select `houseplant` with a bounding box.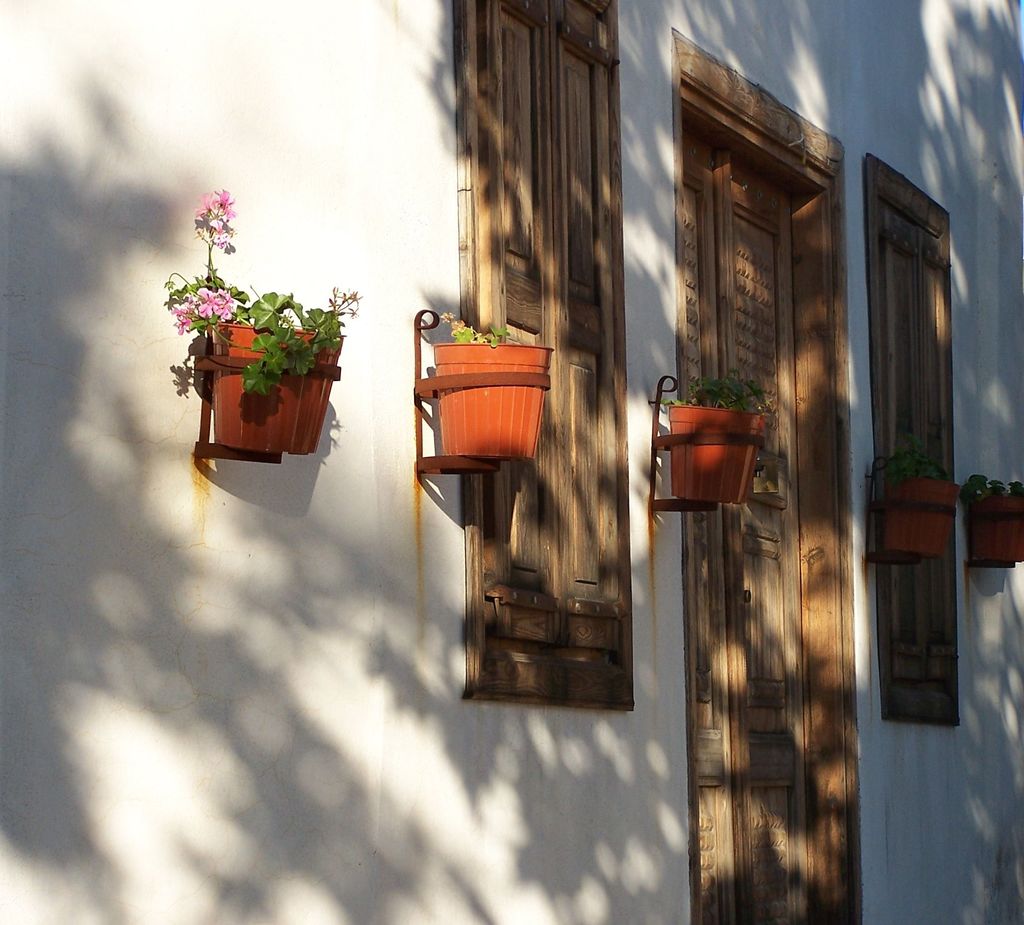
{"x1": 160, "y1": 184, "x2": 361, "y2": 451}.
